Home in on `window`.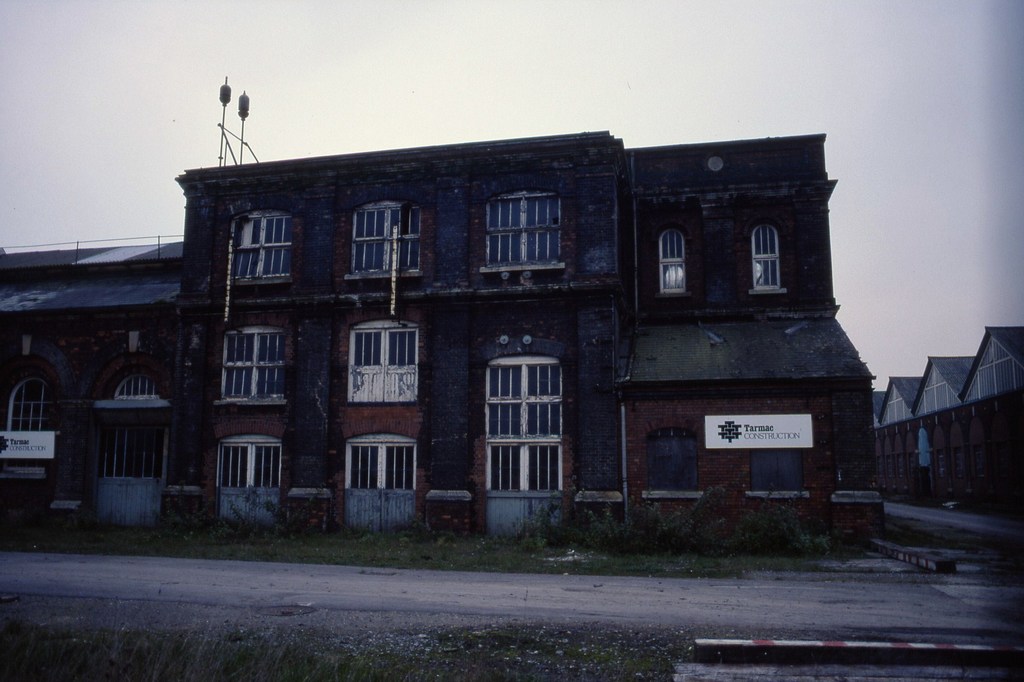
Homed in at select_region(640, 426, 705, 500).
